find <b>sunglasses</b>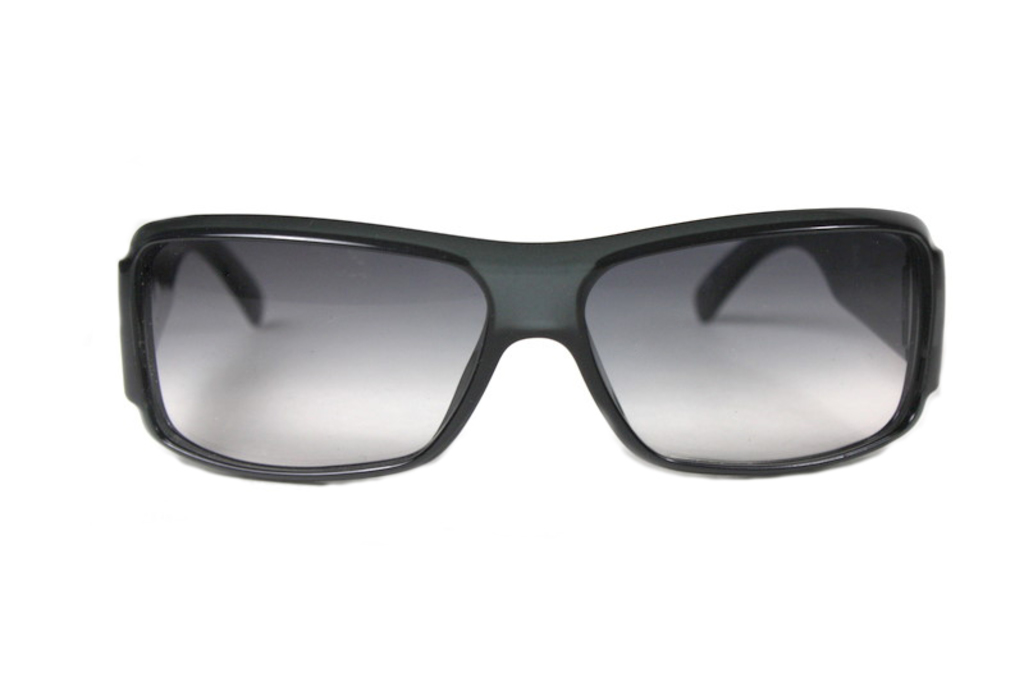
x1=118 y1=205 x2=946 y2=484
